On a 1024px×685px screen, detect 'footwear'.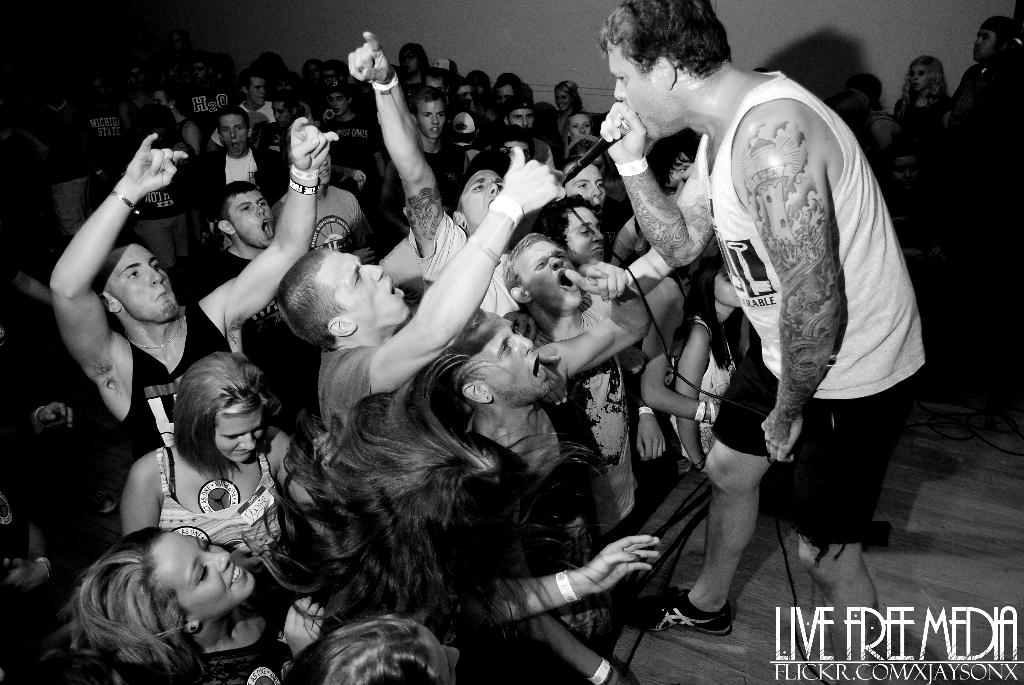
(x1=635, y1=584, x2=730, y2=638).
